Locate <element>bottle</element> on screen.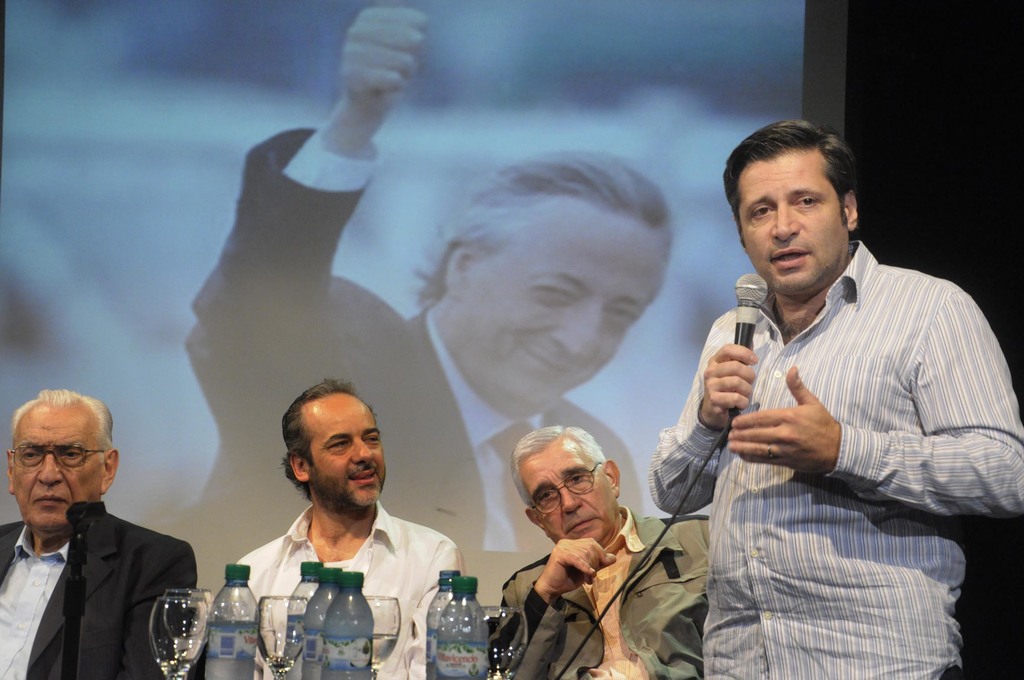
On screen at 304,566,342,679.
